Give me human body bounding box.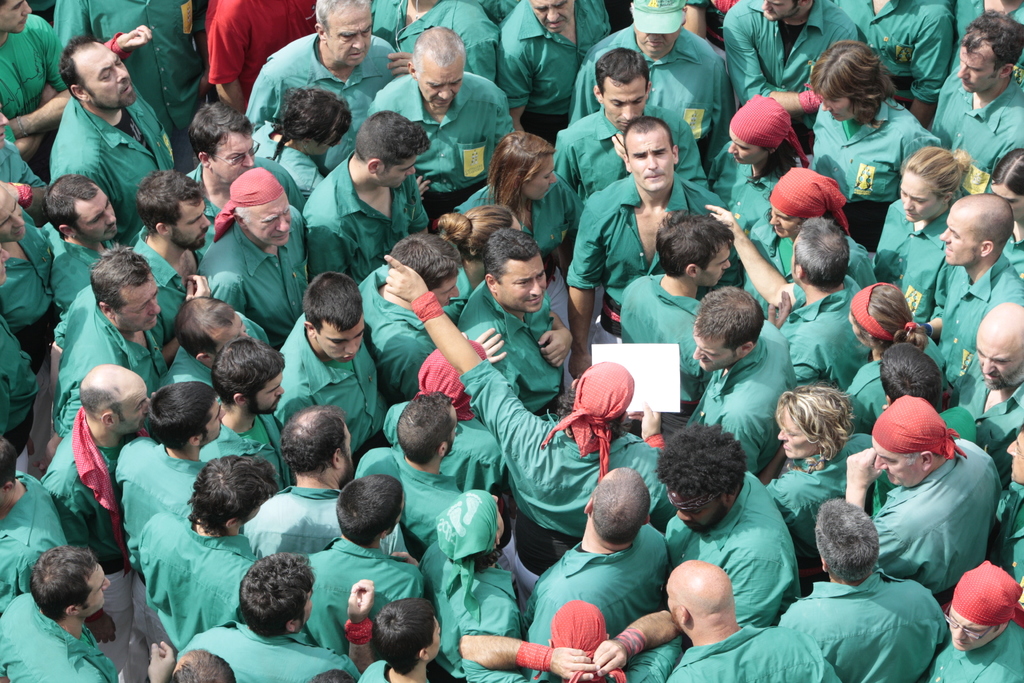
(left=135, top=457, right=274, bottom=637).
